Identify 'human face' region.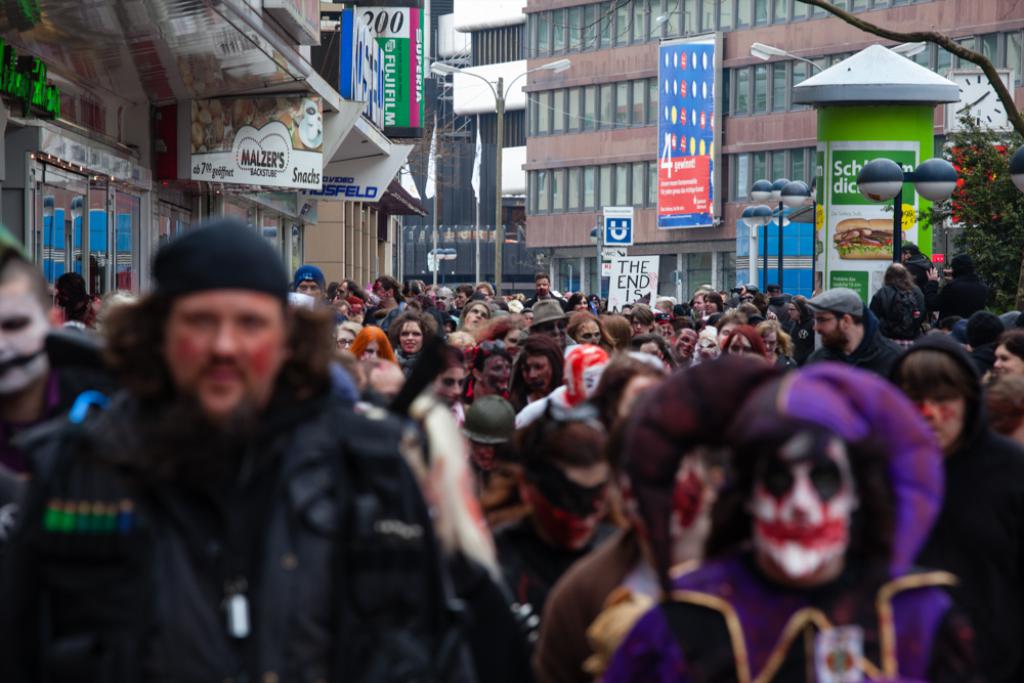
Region: locate(788, 307, 801, 318).
